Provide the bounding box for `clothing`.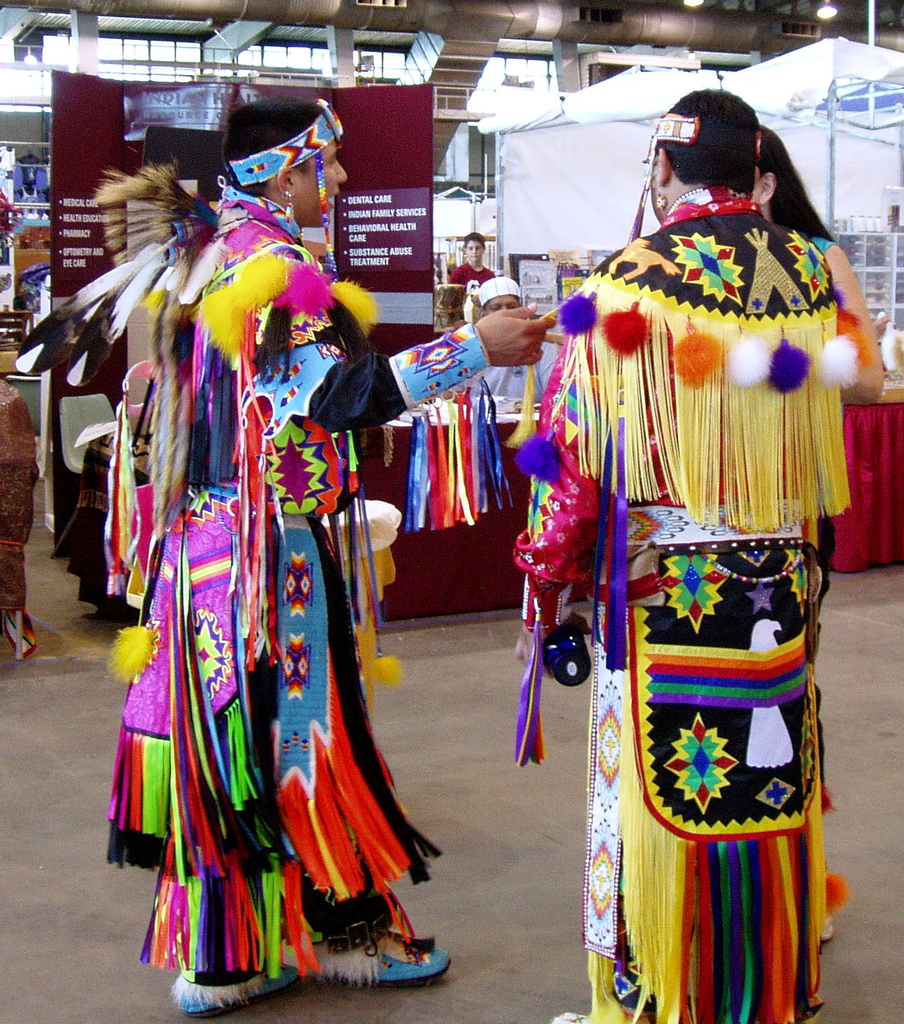
(left=556, top=134, right=854, bottom=992).
